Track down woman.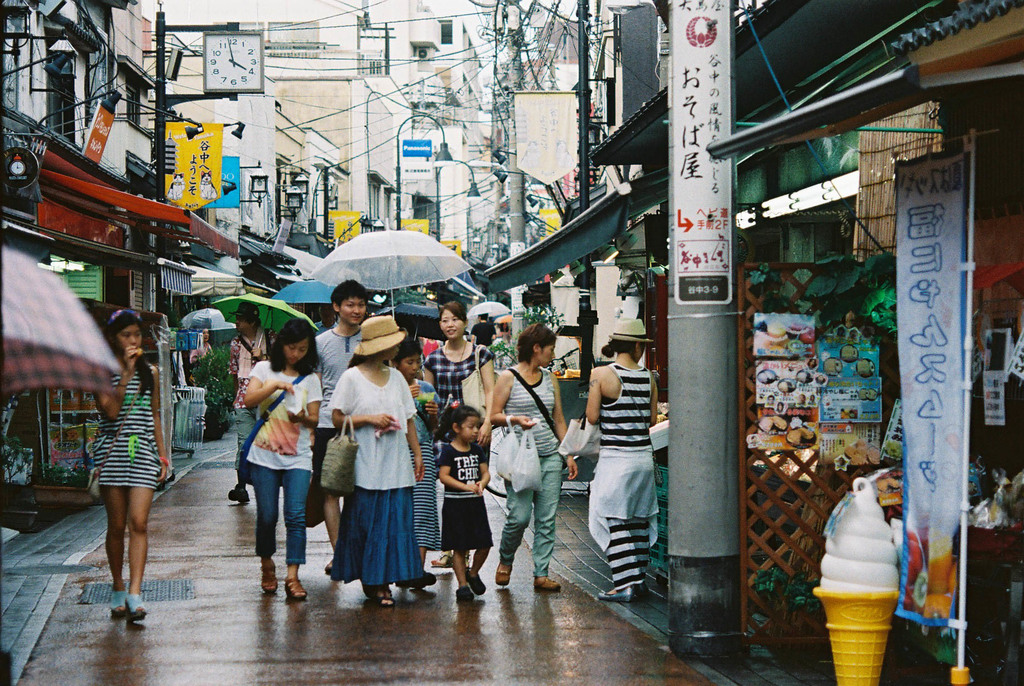
Tracked to bbox=[242, 318, 324, 603].
